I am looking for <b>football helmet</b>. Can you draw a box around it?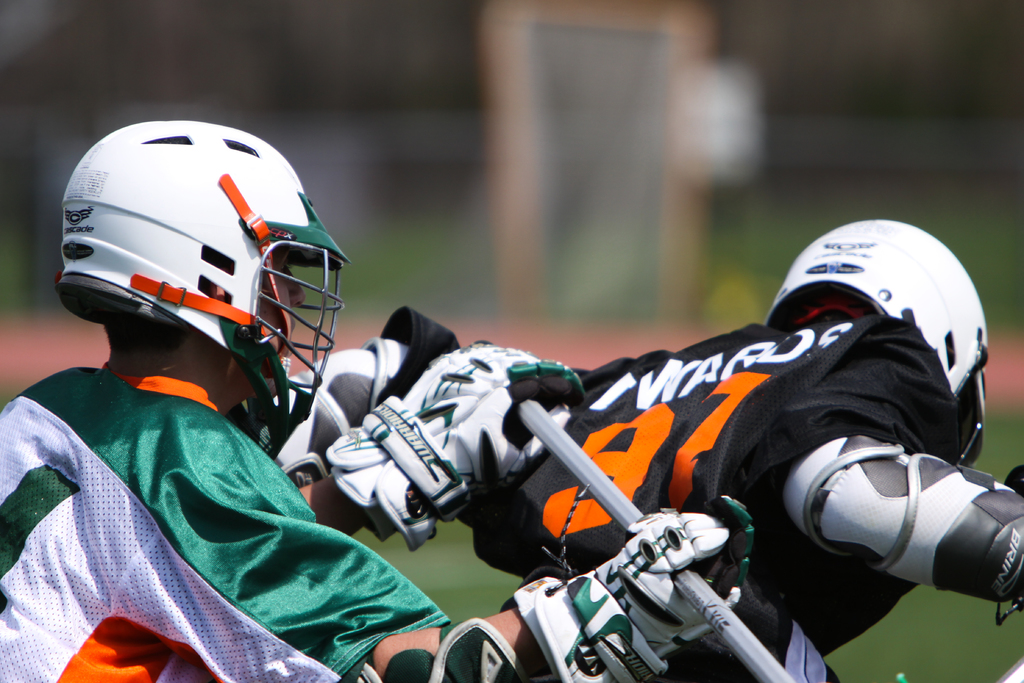
Sure, the bounding box is [x1=764, y1=218, x2=992, y2=466].
